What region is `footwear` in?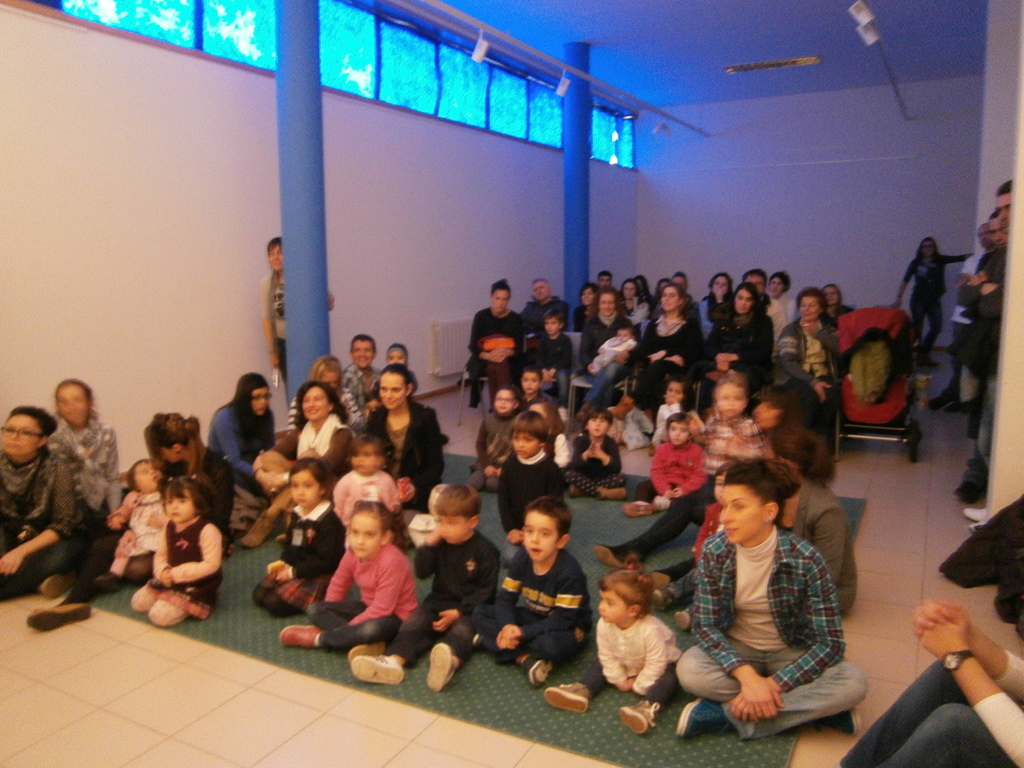
{"left": 568, "top": 484, "right": 580, "bottom": 495}.
